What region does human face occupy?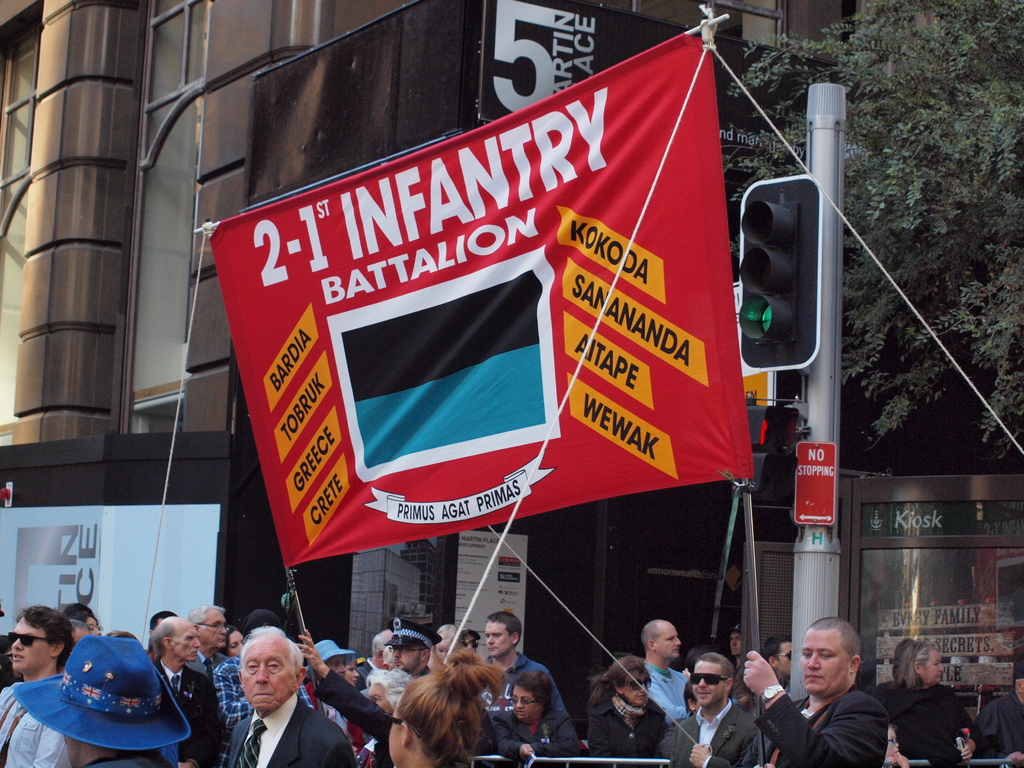
box=[625, 669, 652, 705].
